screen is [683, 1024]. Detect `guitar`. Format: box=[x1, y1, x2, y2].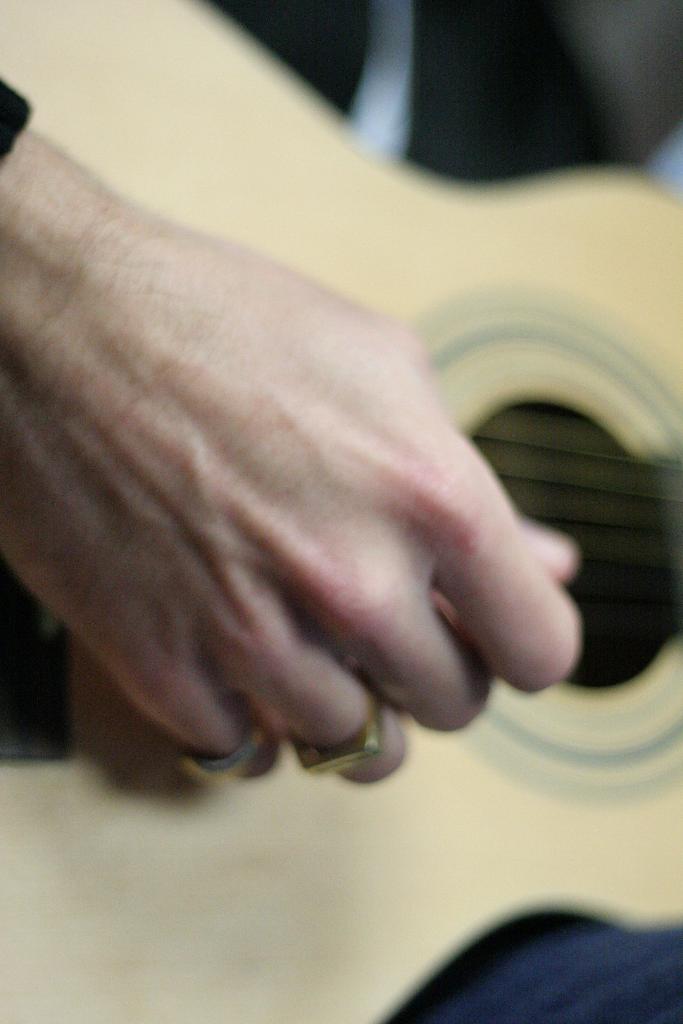
box=[7, 0, 678, 1016].
